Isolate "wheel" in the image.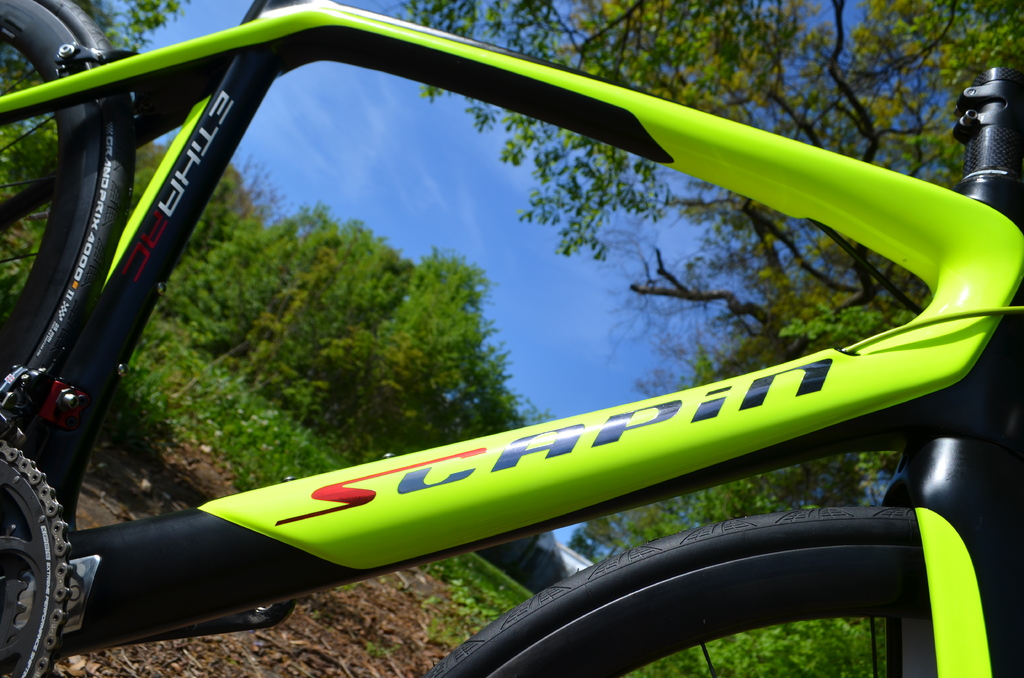
Isolated region: 476 496 950 665.
